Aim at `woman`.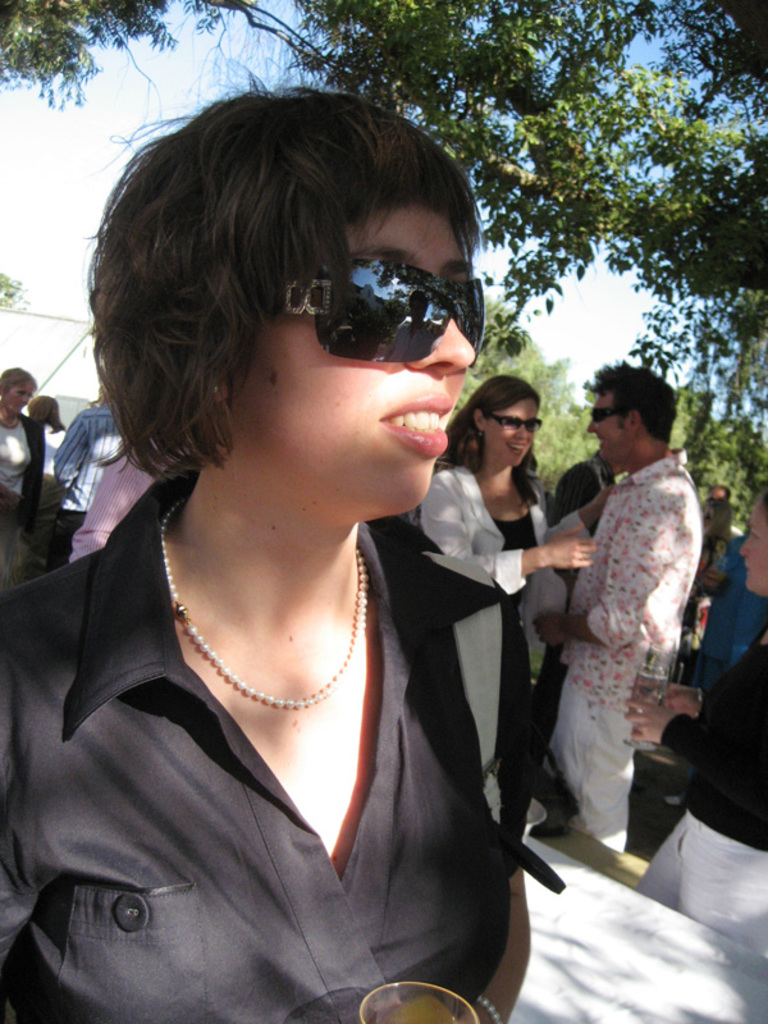
Aimed at 396 372 604 801.
